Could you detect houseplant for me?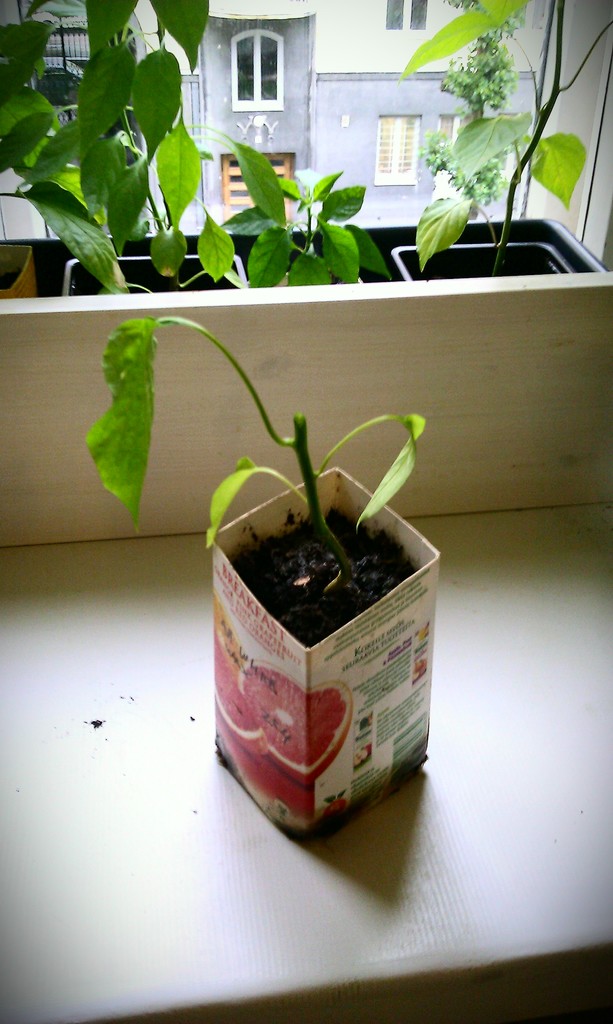
Detection result: left=1, top=0, right=248, bottom=294.
